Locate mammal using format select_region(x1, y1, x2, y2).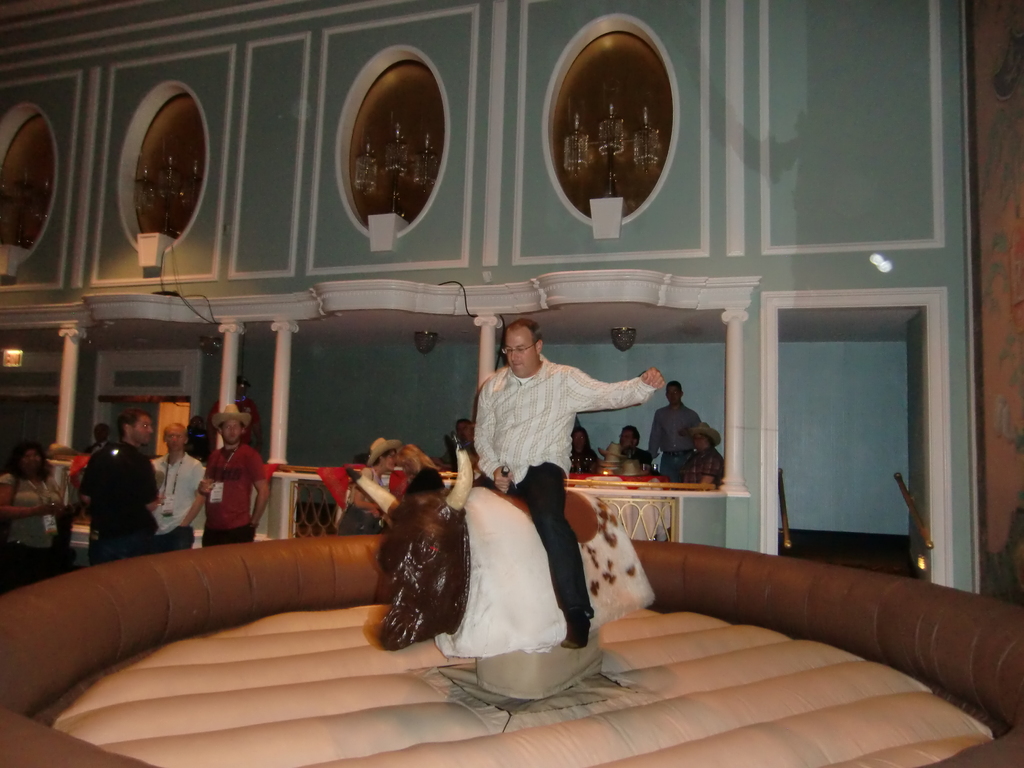
select_region(74, 404, 161, 565).
